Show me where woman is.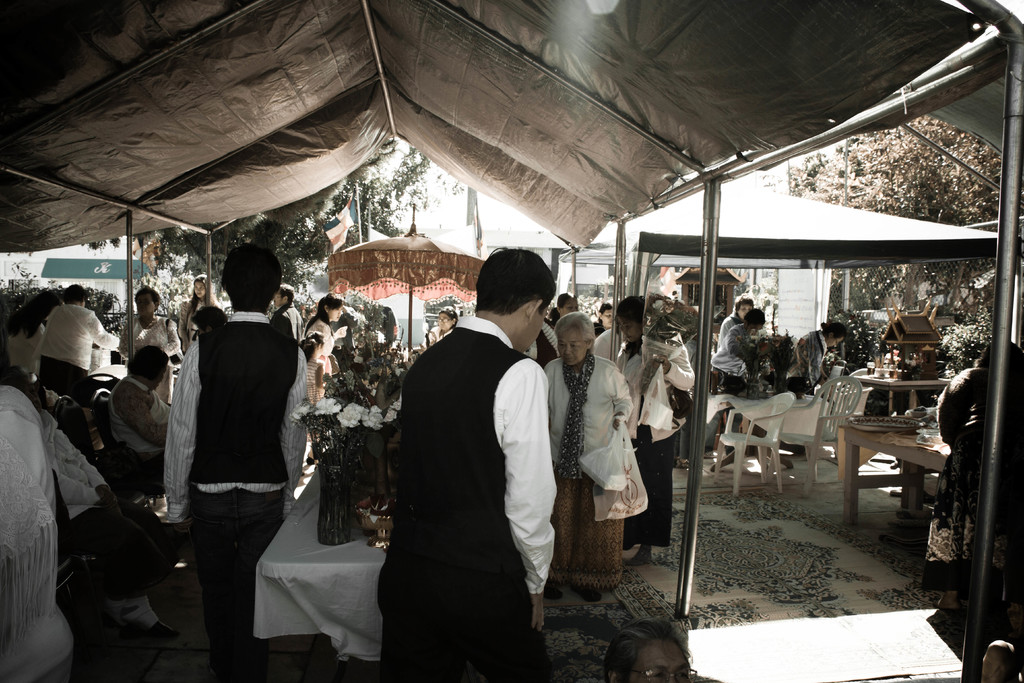
woman is at left=601, top=293, right=696, bottom=567.
